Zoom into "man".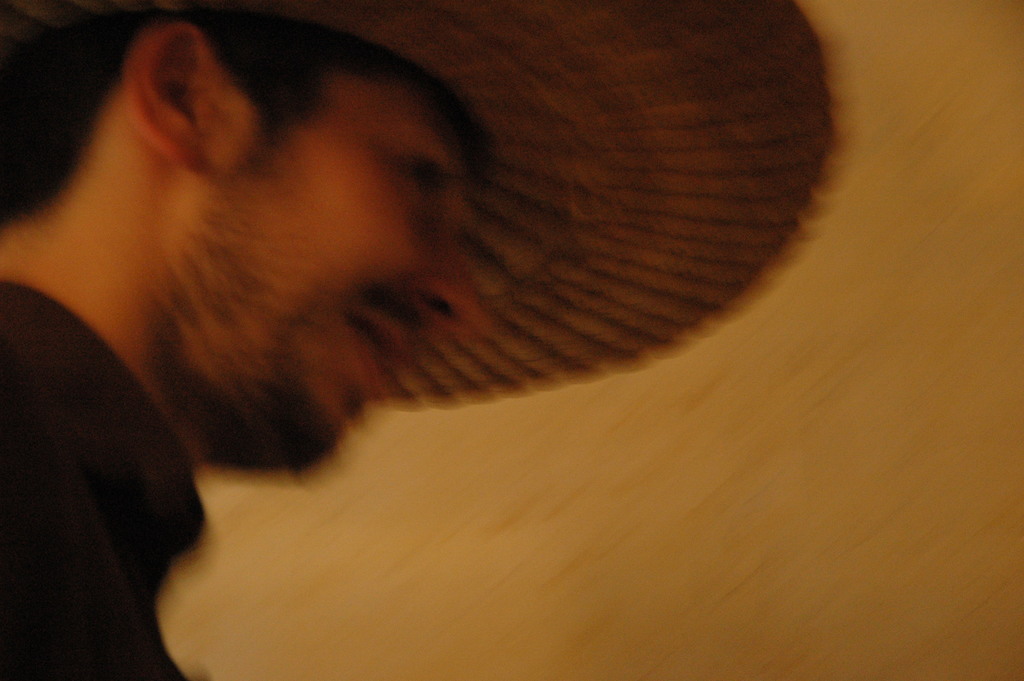
Zoom target: {"x1": 0, "y1": 0, "x2": 487, "y2": 680}.
